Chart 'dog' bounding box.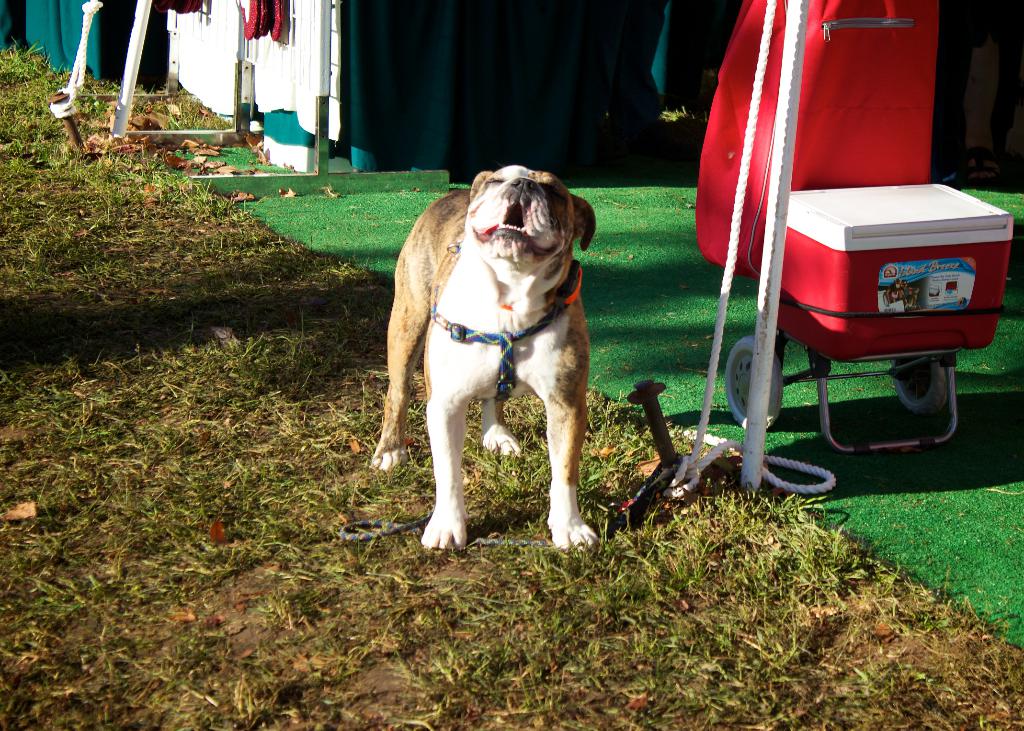
Charted: 371, 163, 600, 557.
